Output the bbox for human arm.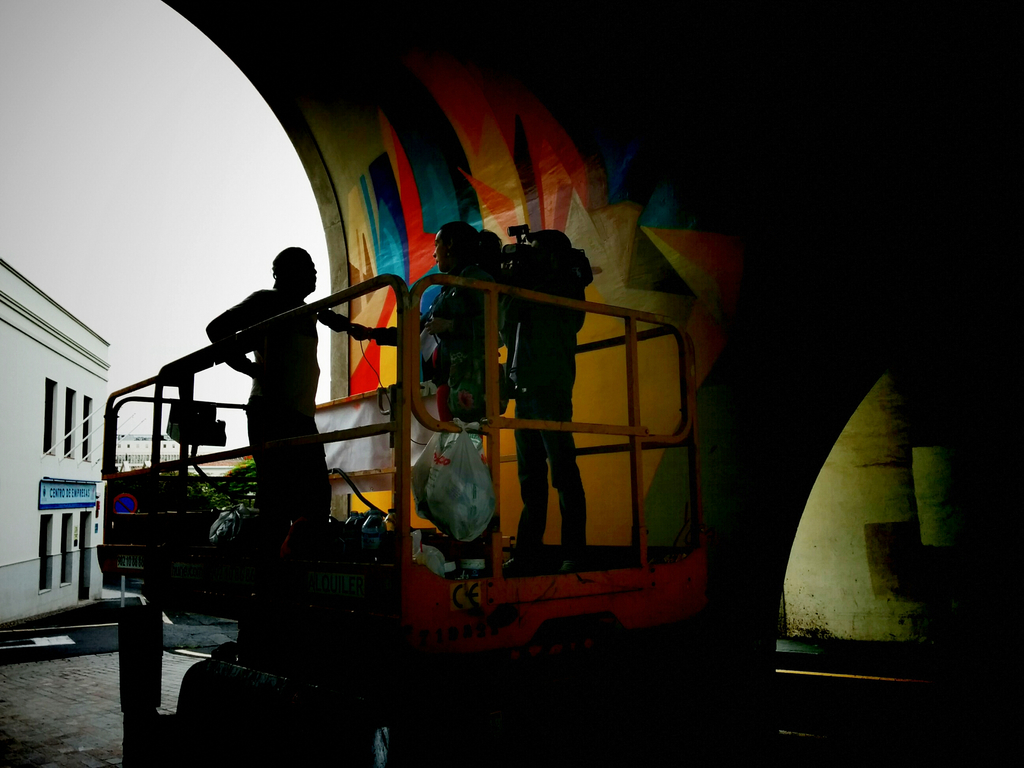
<region>493, 262, 556, 405</region>.
